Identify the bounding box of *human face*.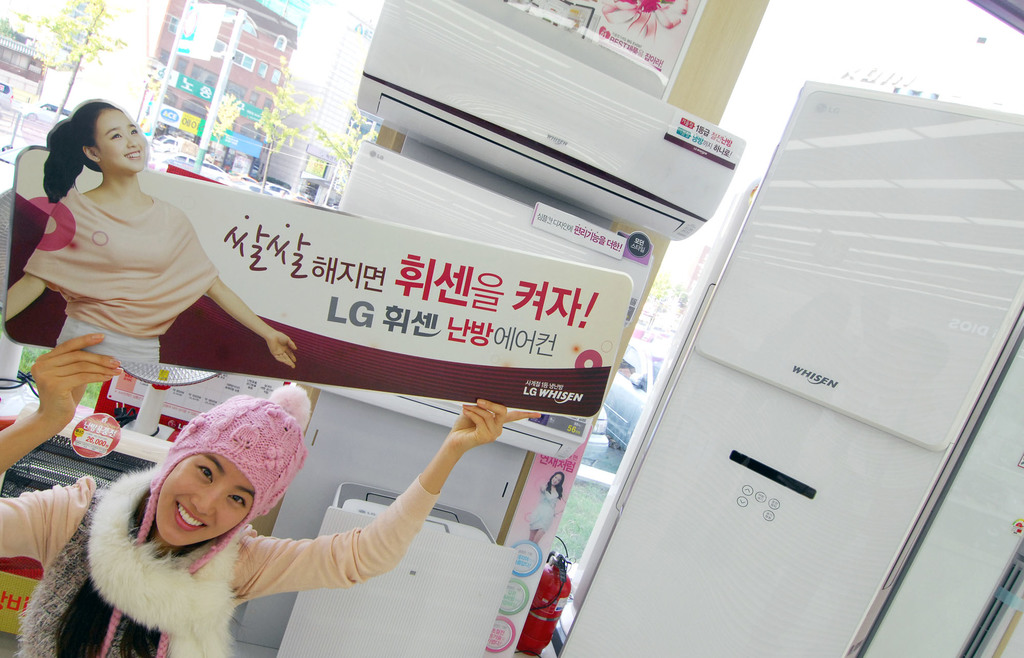
box=[148, 451, 255, 548].
